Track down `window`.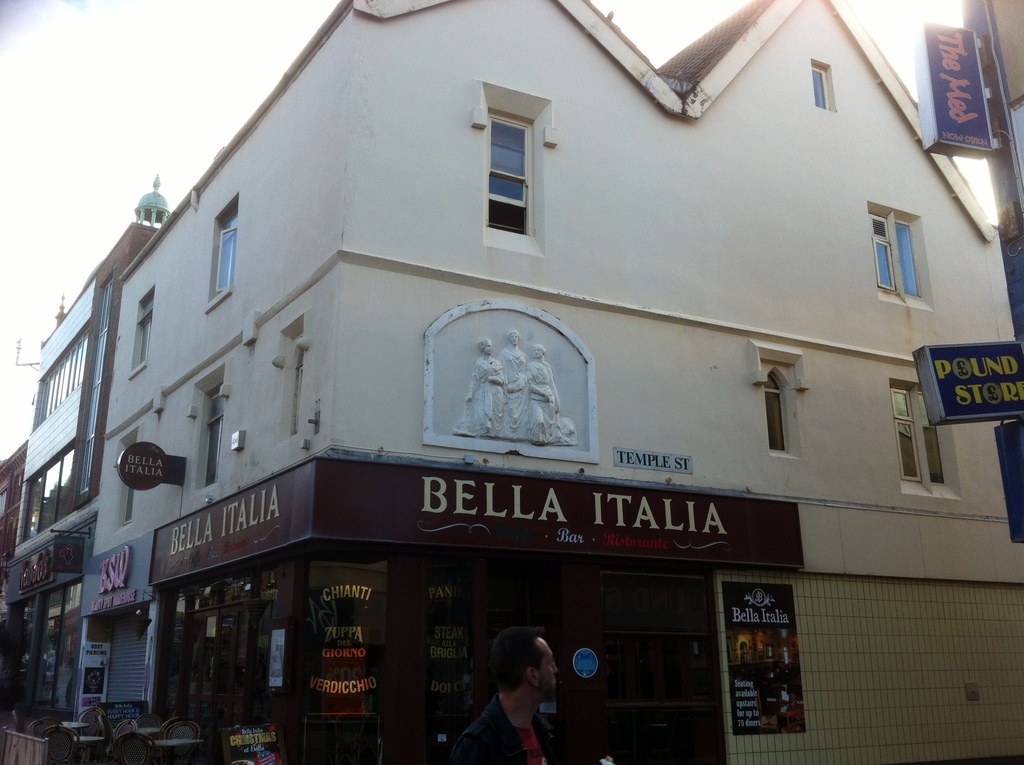
Tracked to 129 286 155 373.
